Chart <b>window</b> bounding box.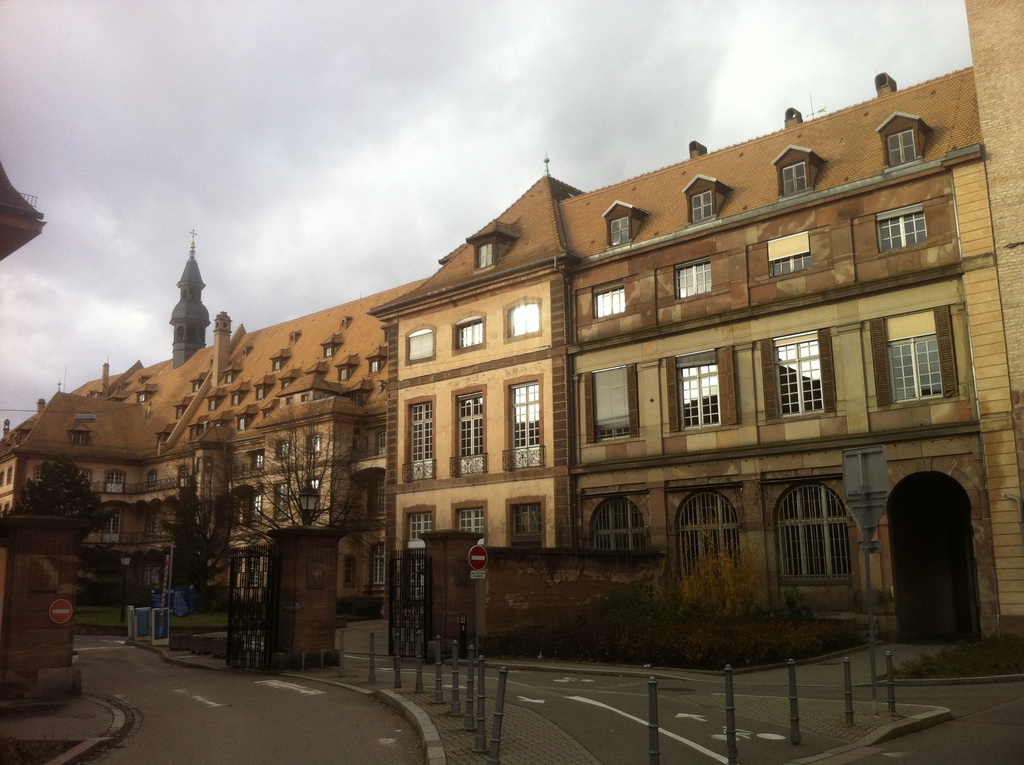
Charted: <box>768,238,803,277</box>.
